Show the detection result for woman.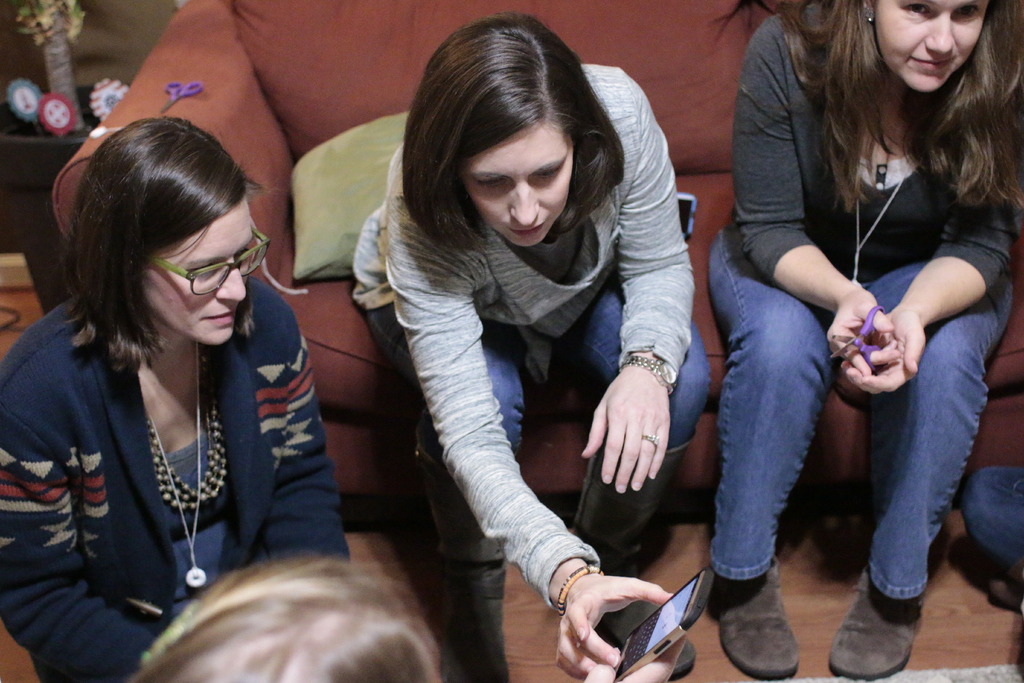
detection(4, 100, 335, 664).
